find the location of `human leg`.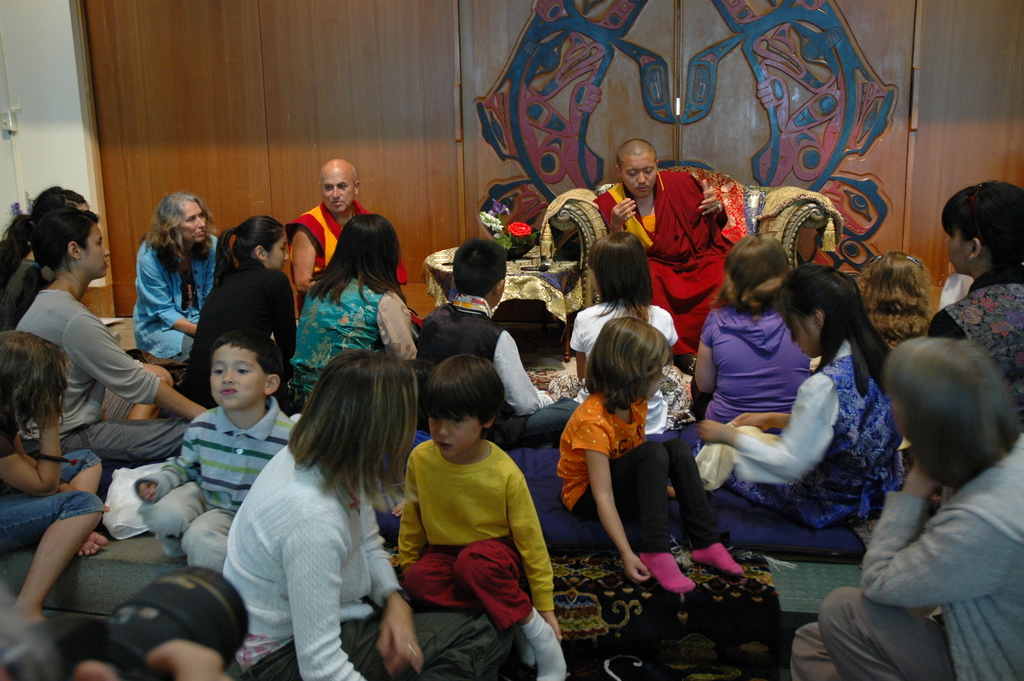
Location: {"x1": 451, "y1": 536, "x2": 557, "y2": 680}.
